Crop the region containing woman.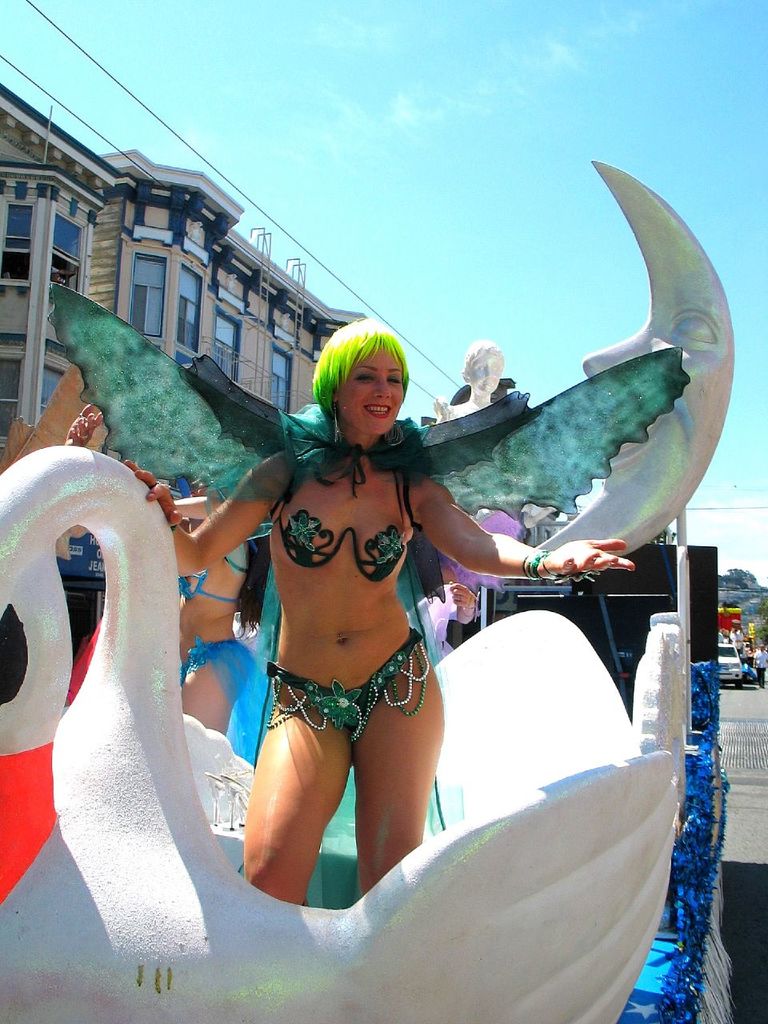
Crop region: 165:282:618:962.
